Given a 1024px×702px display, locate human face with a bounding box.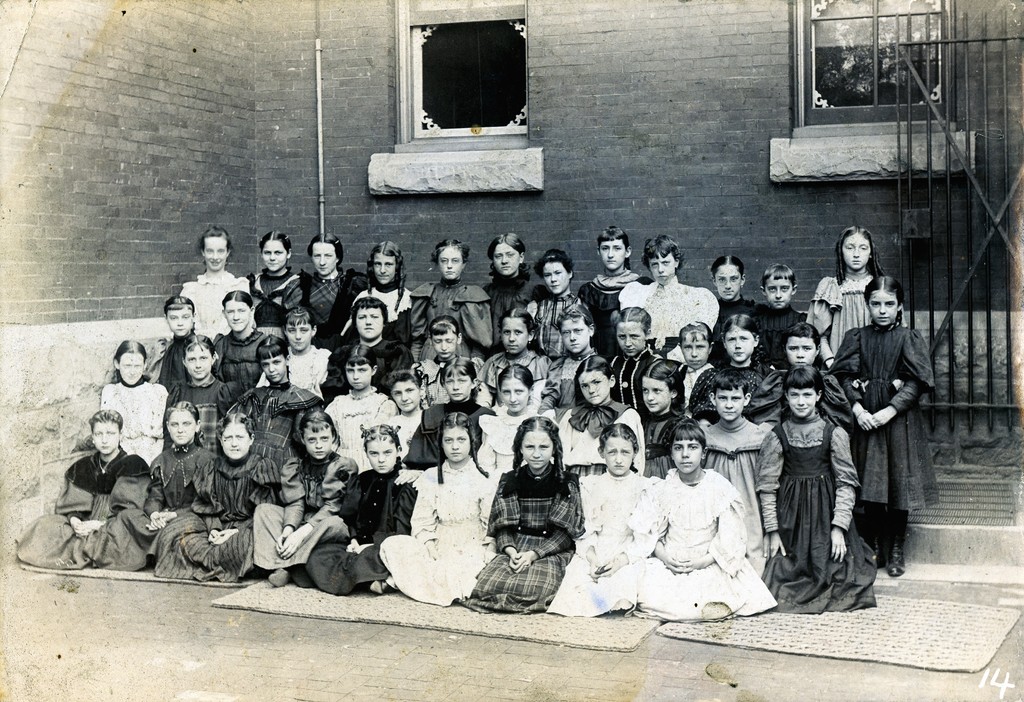
Located: rect(767, 275, 792, 311).
